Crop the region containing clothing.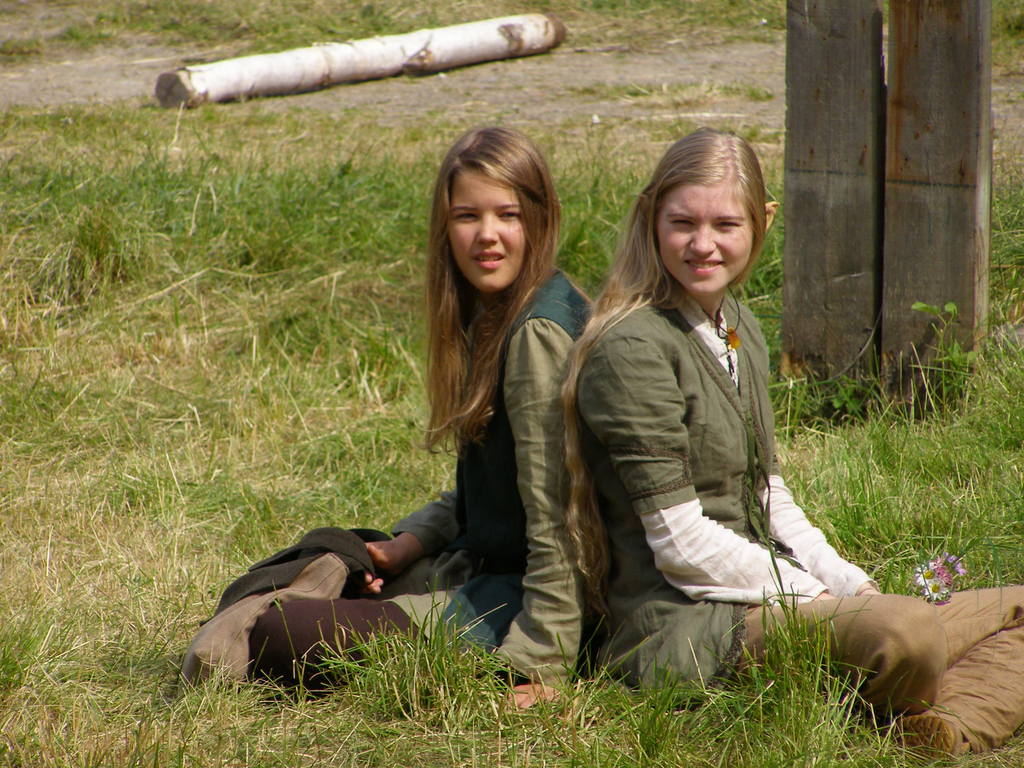
Crop region: region(572, 273, 1023, 756).
